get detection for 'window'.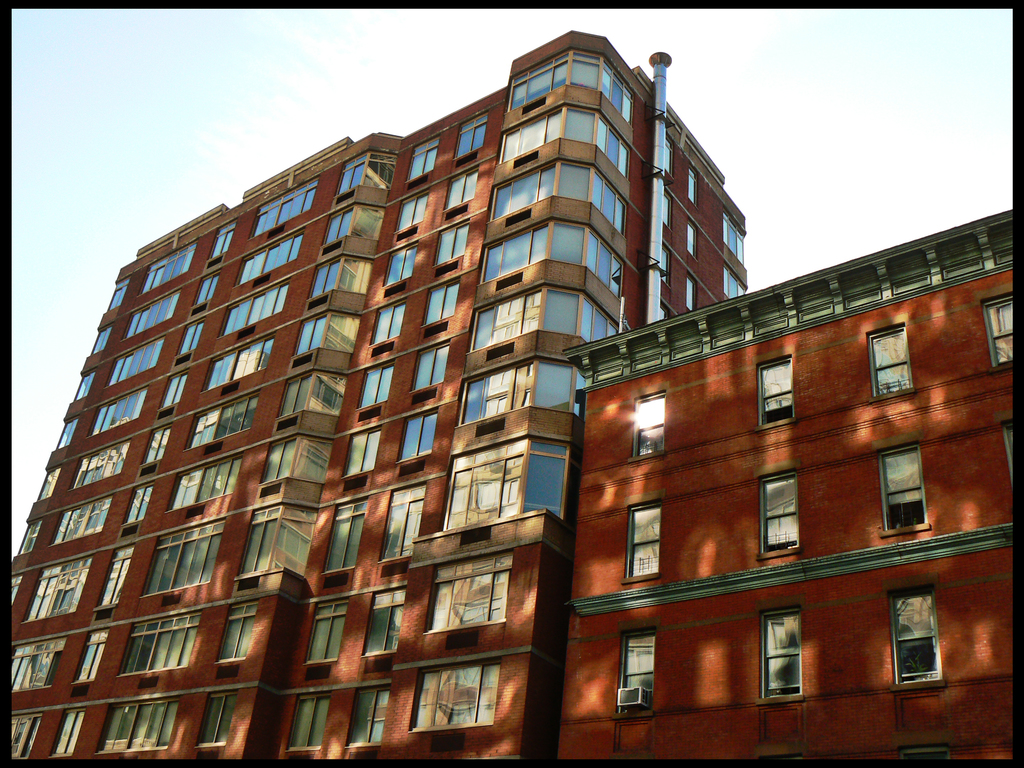
Detection: 305 602 348 664.
